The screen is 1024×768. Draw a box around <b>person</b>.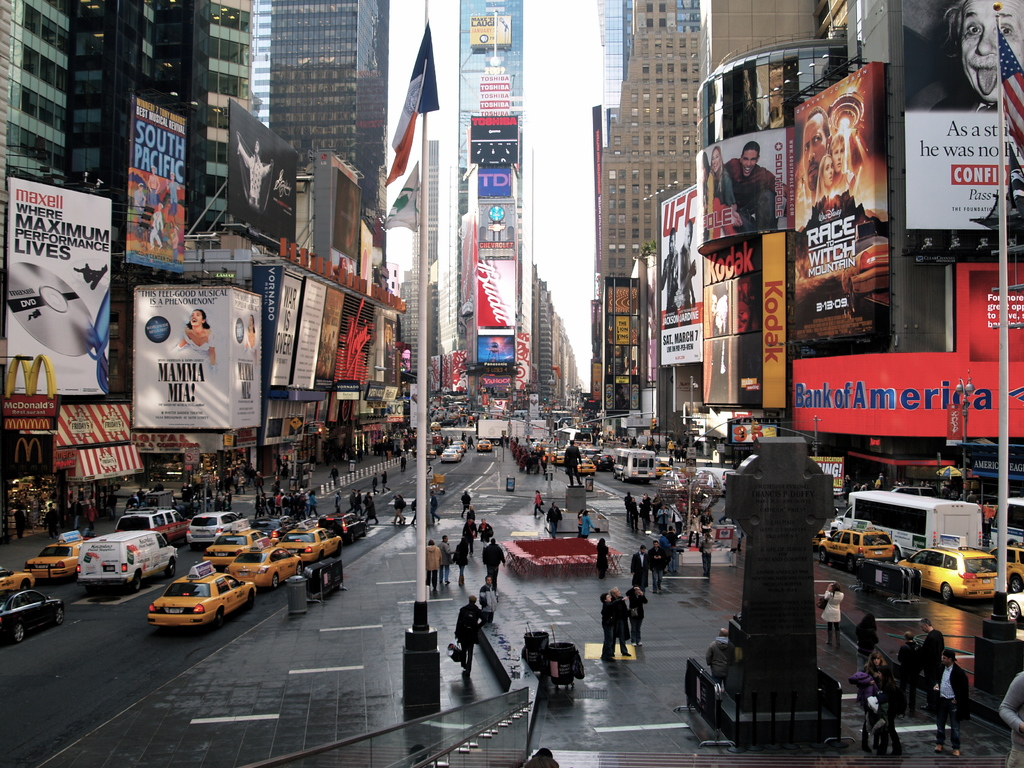
[867,674,908,756].
